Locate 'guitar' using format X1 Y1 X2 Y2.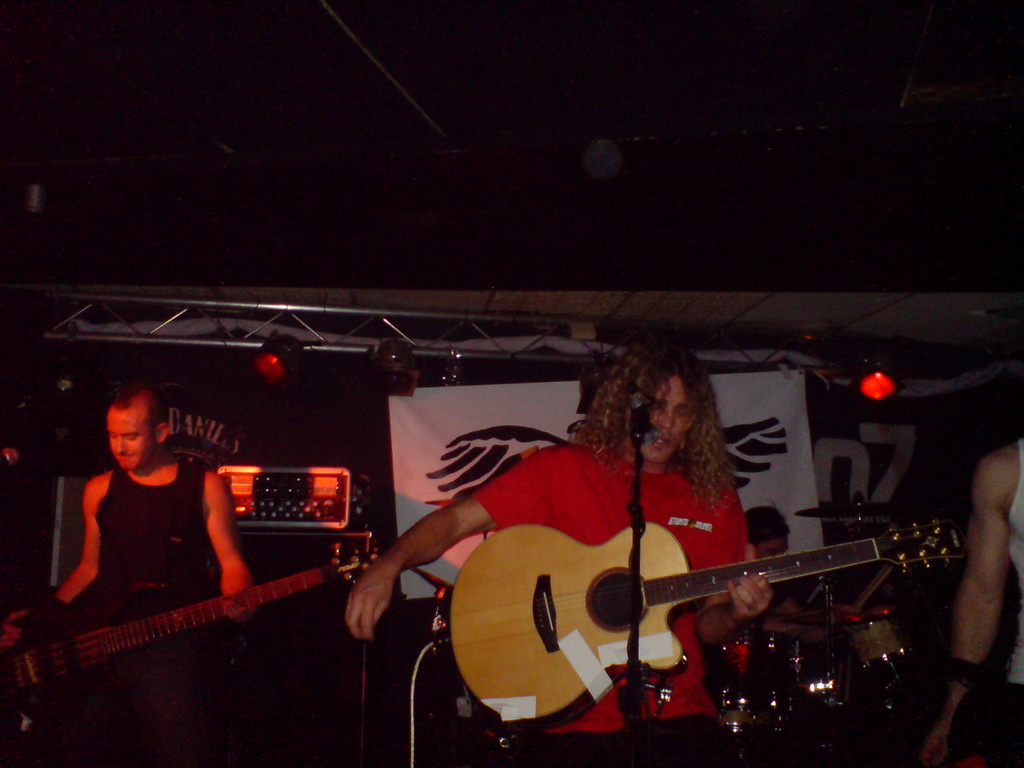
0 533 387 737.
